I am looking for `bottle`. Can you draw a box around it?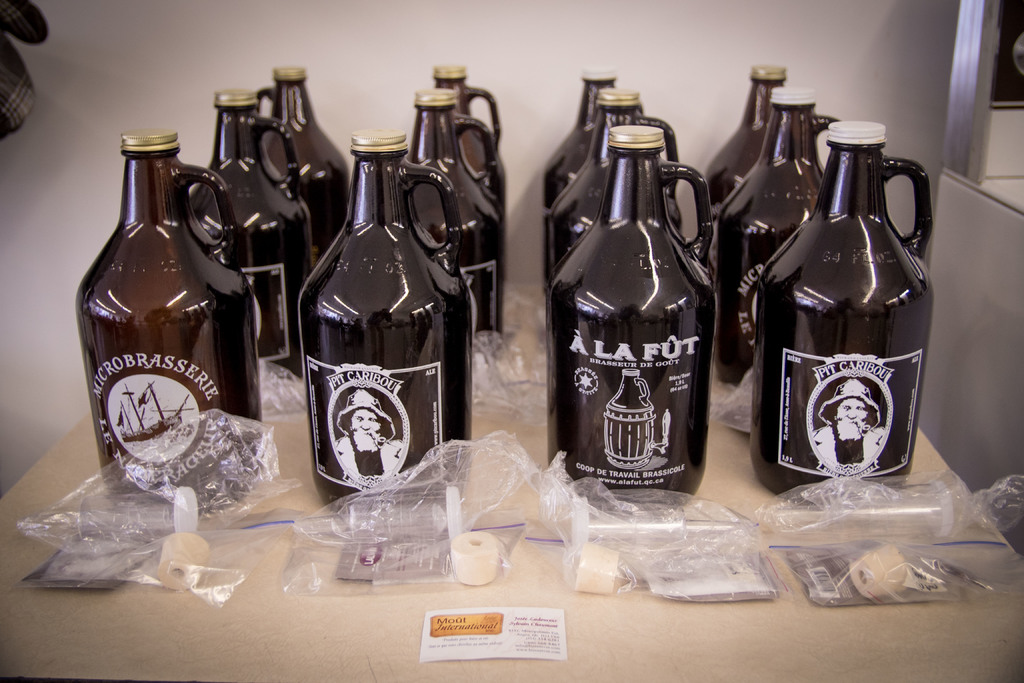
Sure, the bounding box is detection(532, 89, 682, 305).
